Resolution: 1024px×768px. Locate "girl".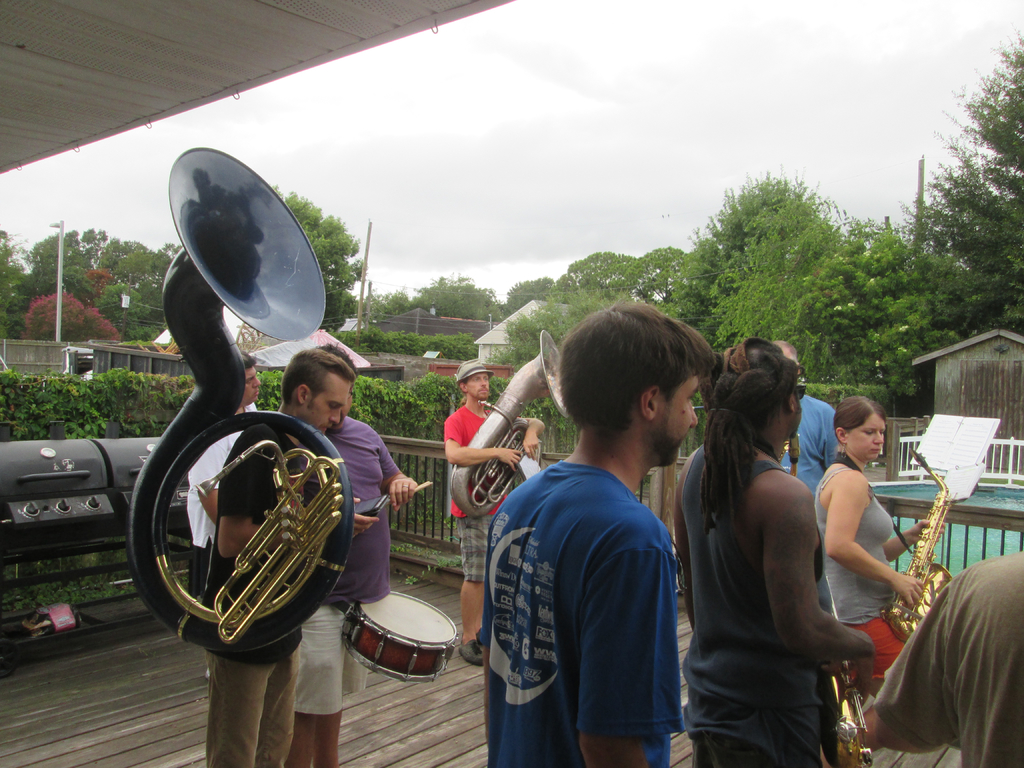
rect(815, 396, 934, 679).
